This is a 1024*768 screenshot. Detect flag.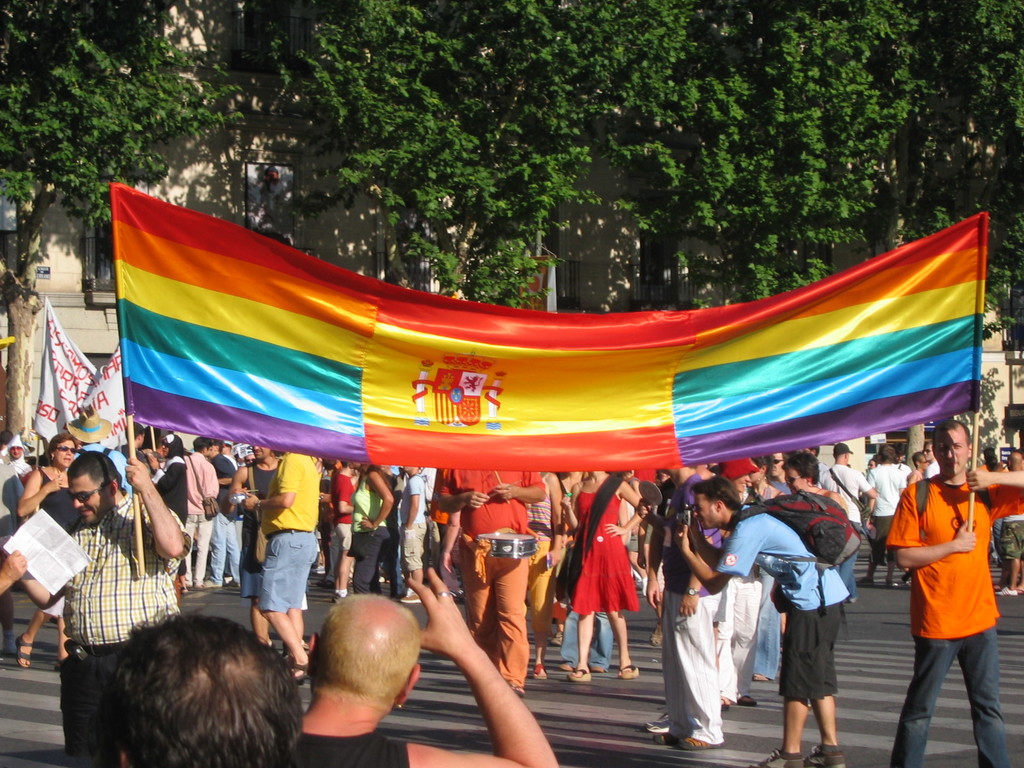
108/179/984/419.
